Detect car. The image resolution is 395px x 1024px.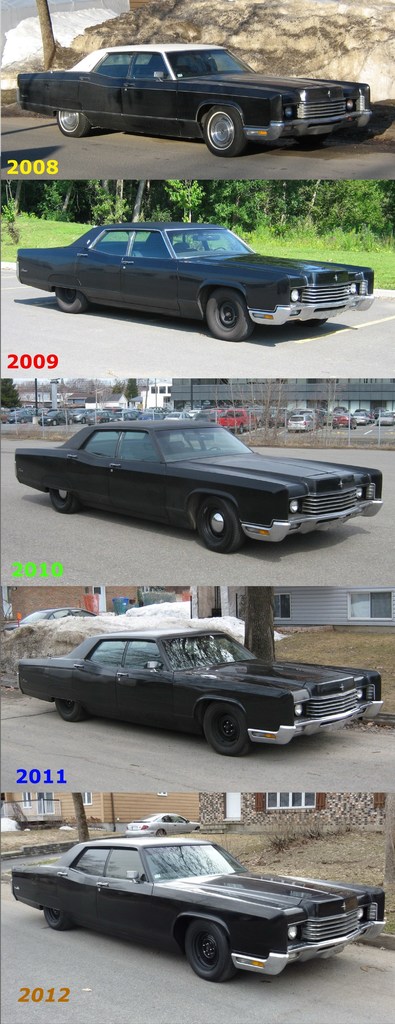
0 406 380 548.
